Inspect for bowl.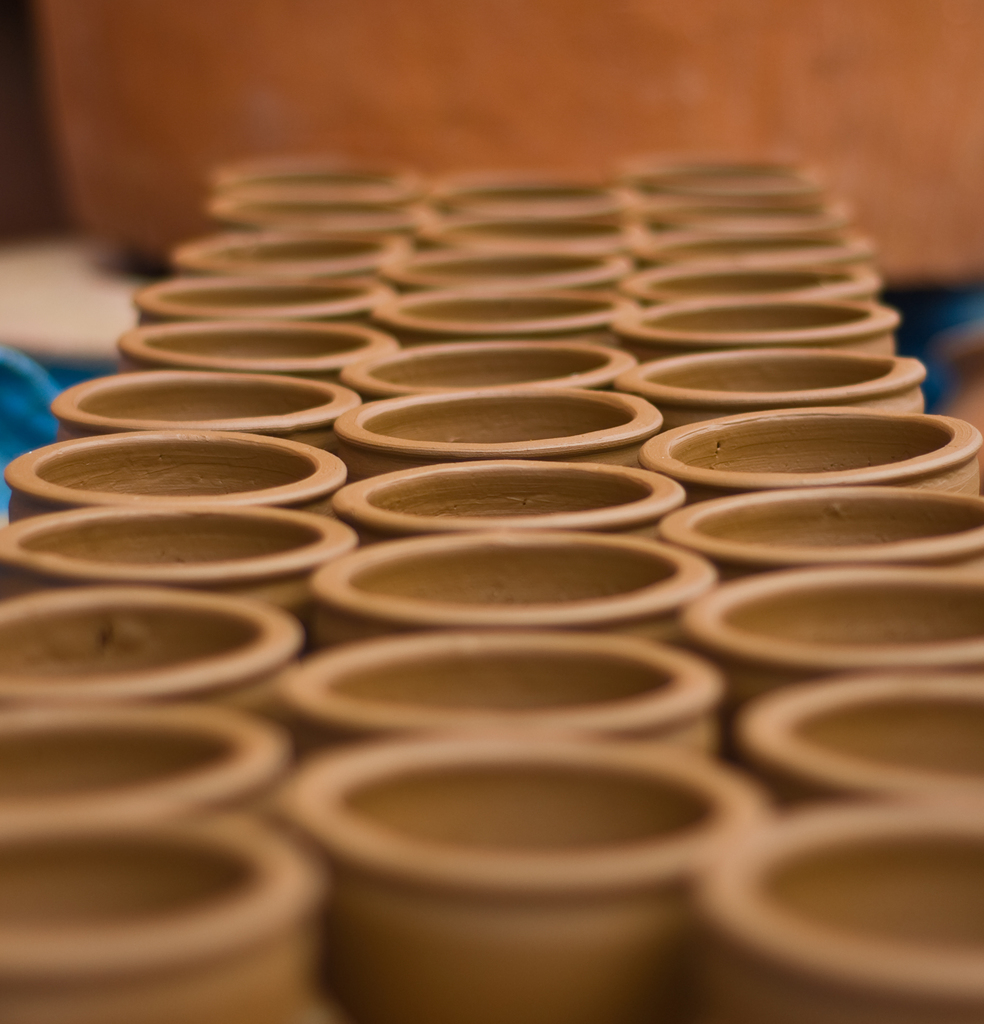
Inspection: x1=608 y1=295 x2=898 y2=369.
